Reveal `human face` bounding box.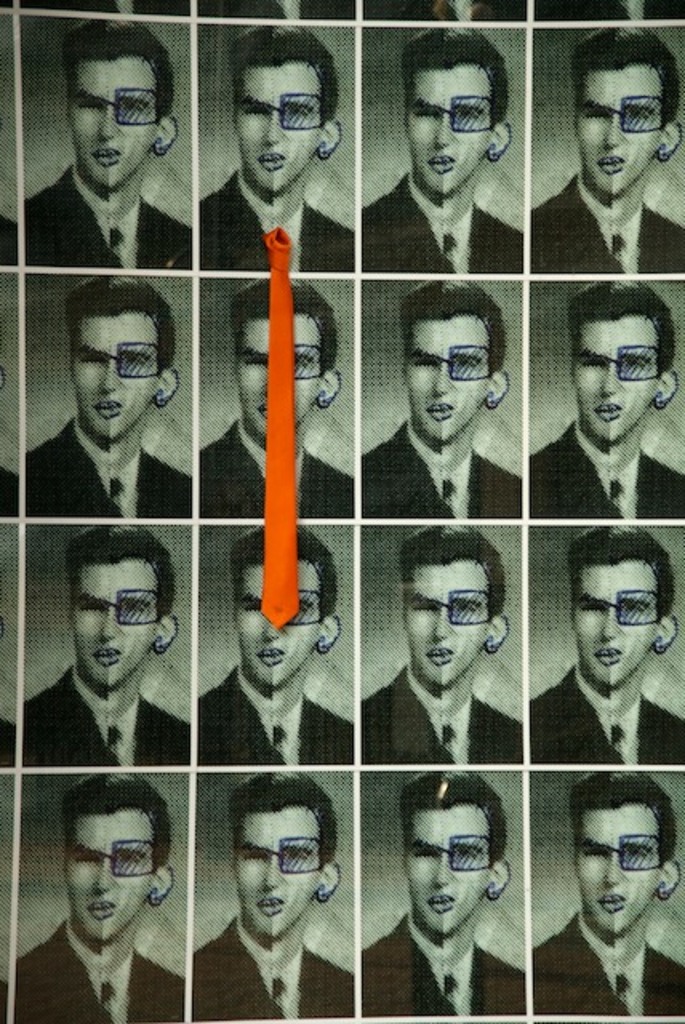
Revealed: <region>234, 816, 322, 934</region>.
